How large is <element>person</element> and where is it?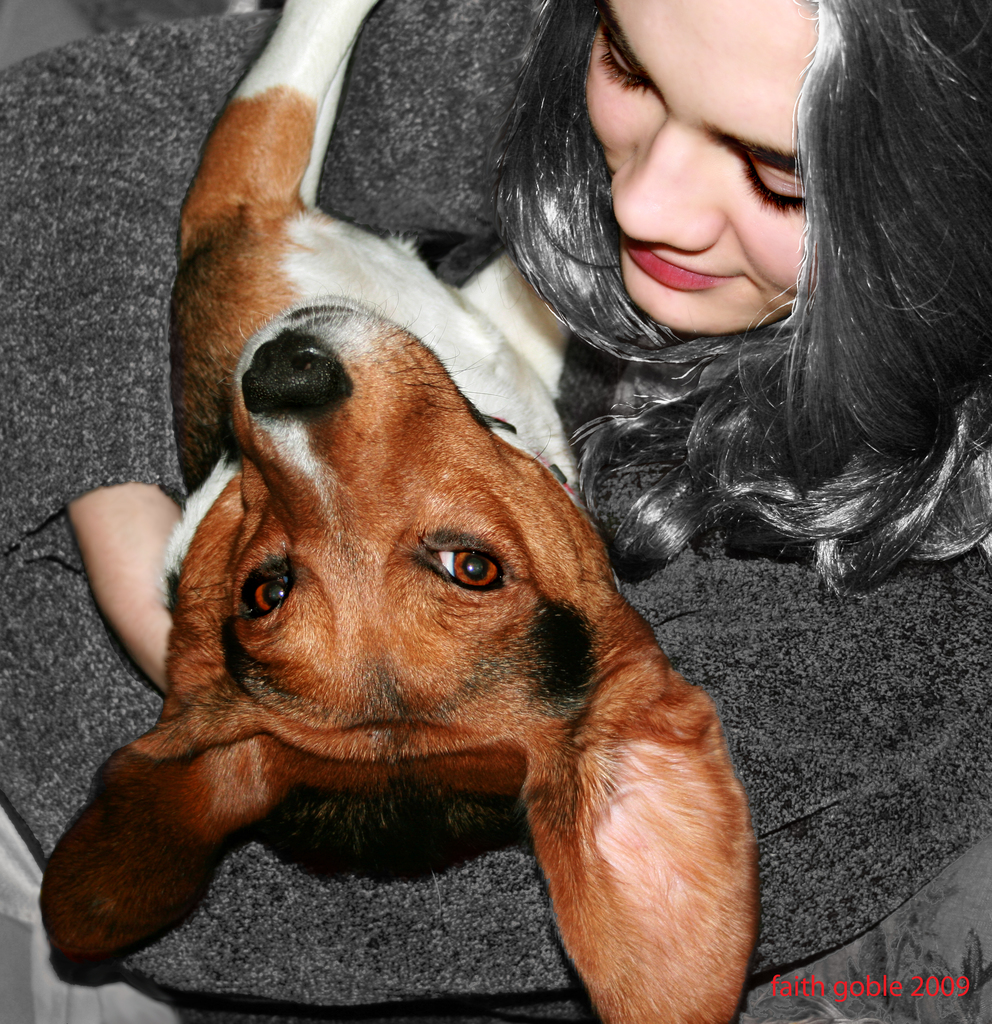
Bounding box: (520, 0, 974, 620).
